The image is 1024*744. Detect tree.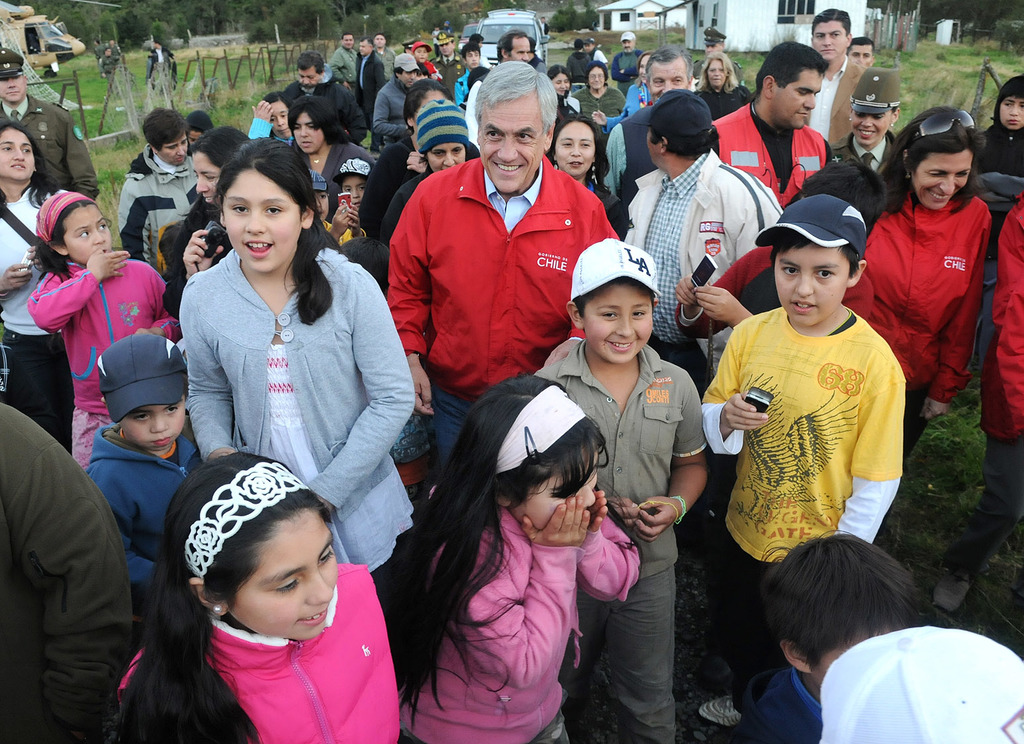
Detection: {"x1": 335, "y1": 3, "x2": 407, "y2": 44}.
